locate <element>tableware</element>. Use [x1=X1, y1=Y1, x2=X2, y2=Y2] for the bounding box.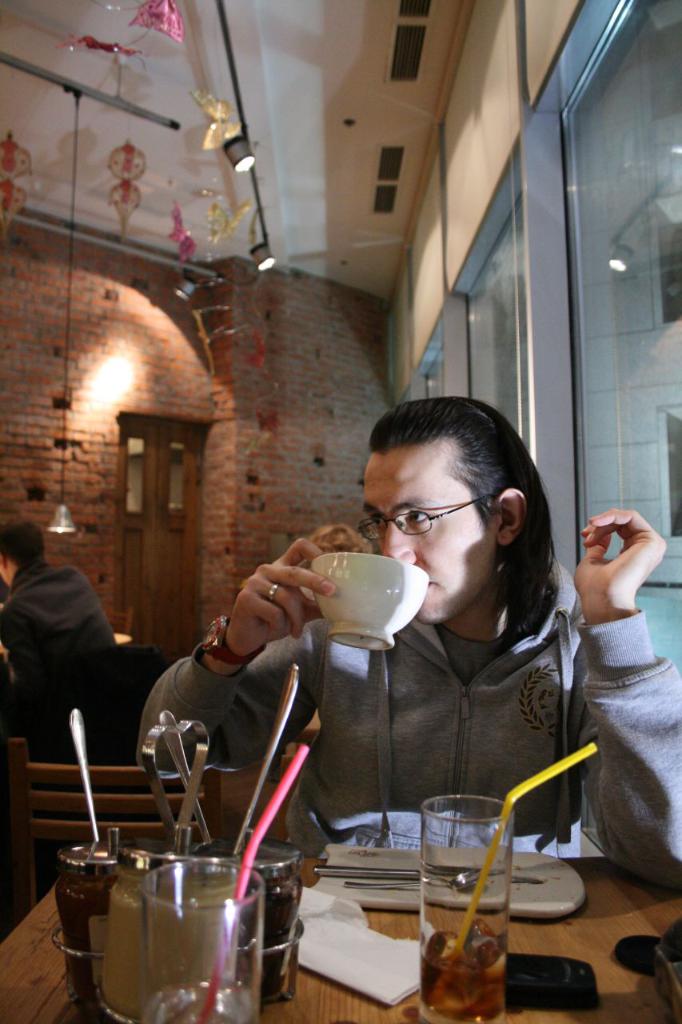
[x1=417, y1=788, x2=514, y2=1023].
